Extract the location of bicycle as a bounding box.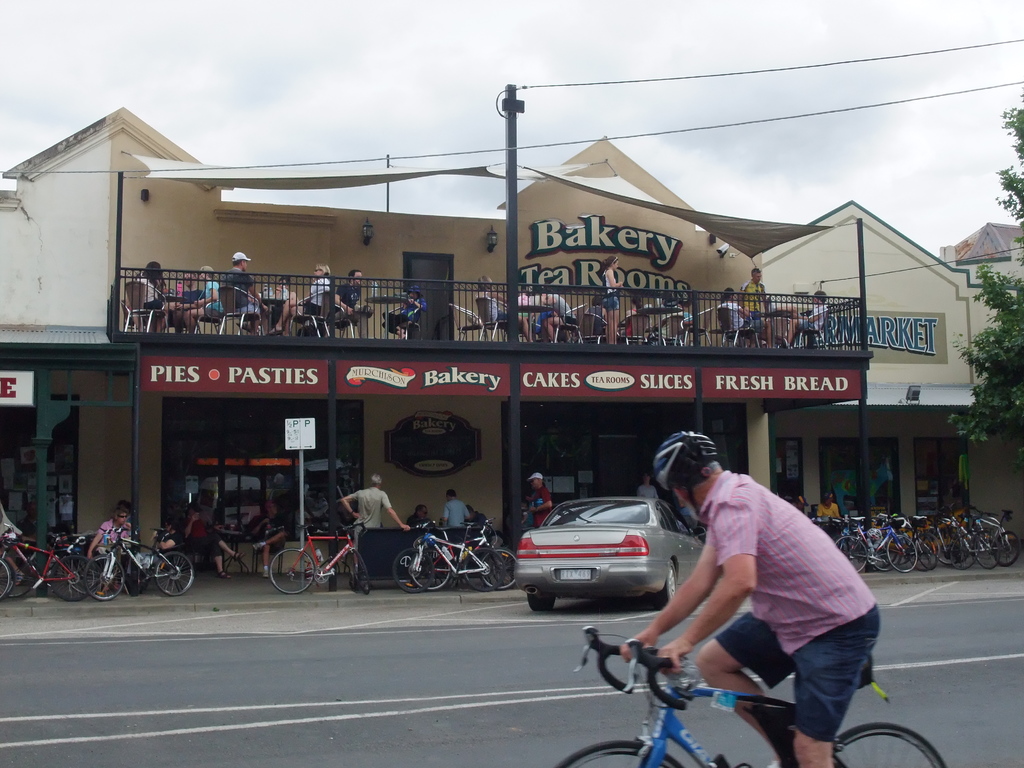
{"x1": 0, "y1": 522, "x2": 97, "y2": 605}.
